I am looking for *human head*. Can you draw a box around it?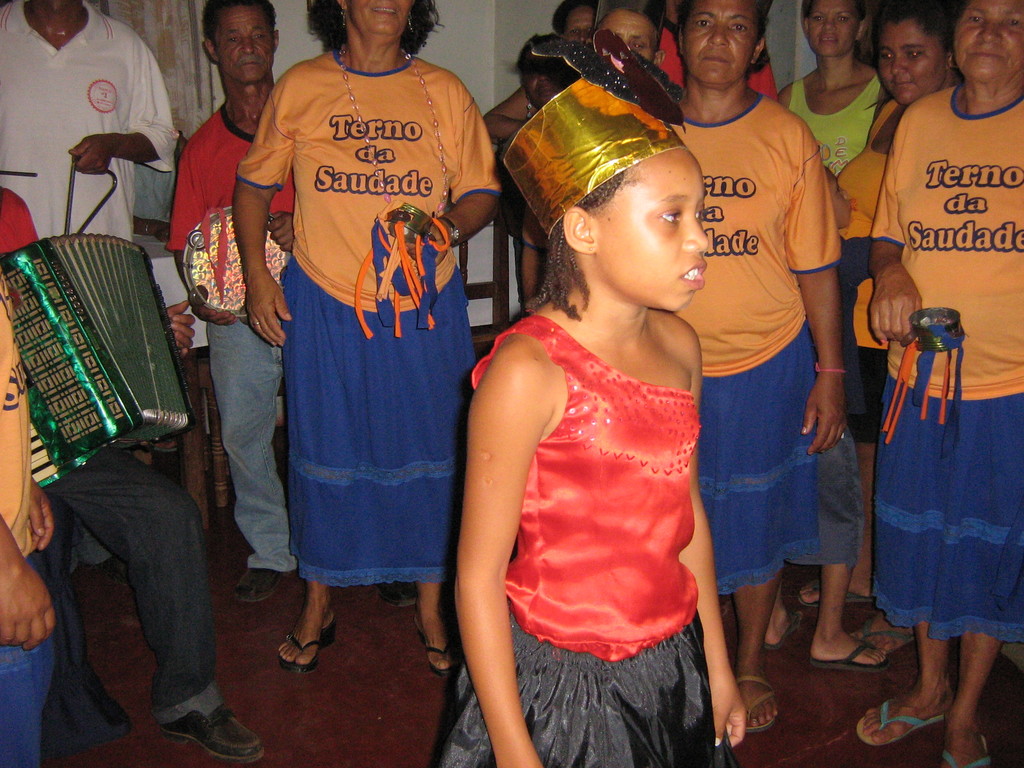
Sure, the bounding box is box(872, 0, 961, 109).
